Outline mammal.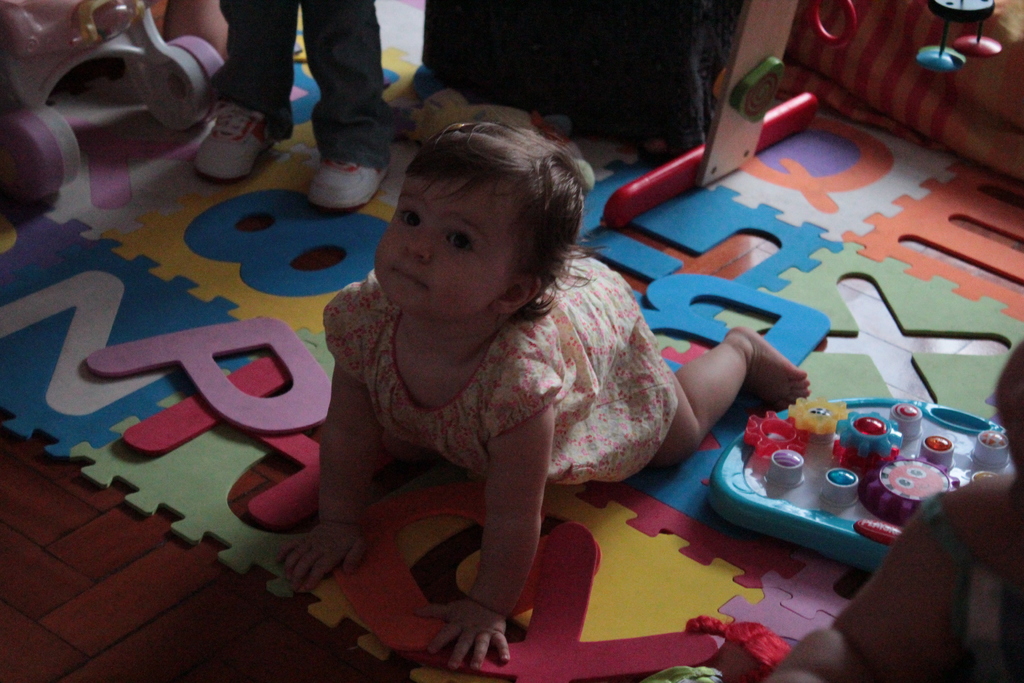
Outline: [287, 233, 740, 678].
